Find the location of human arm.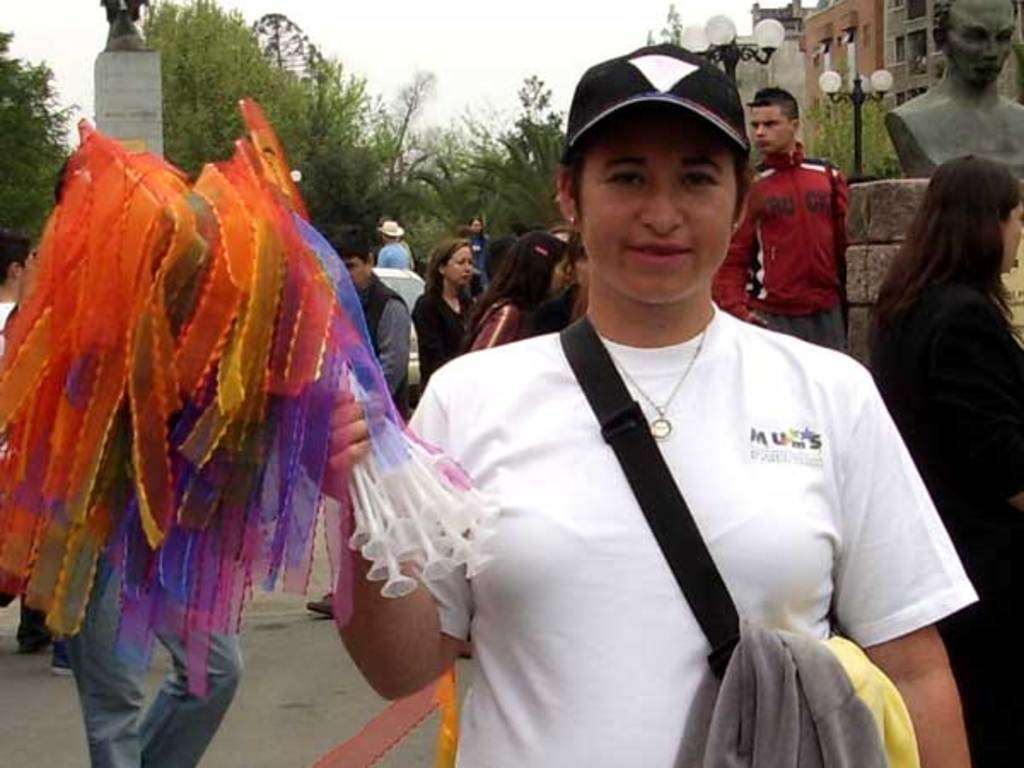
Location: box(292, 381, 490, 703).
